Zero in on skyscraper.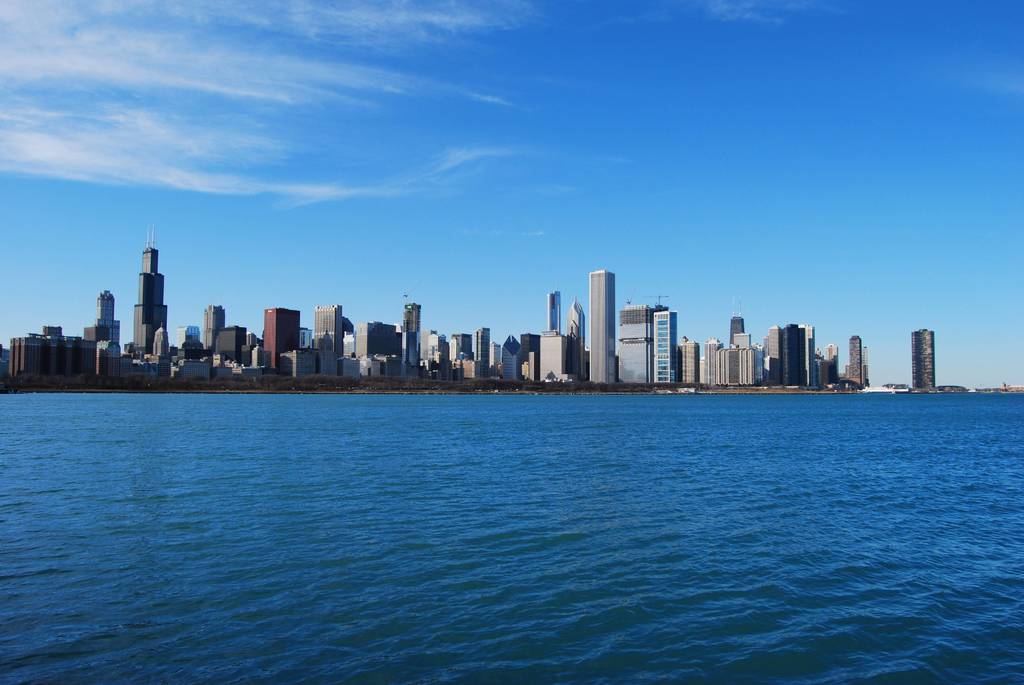
Zeroed in: [left=403, top=301, right=422, bottom=333].
